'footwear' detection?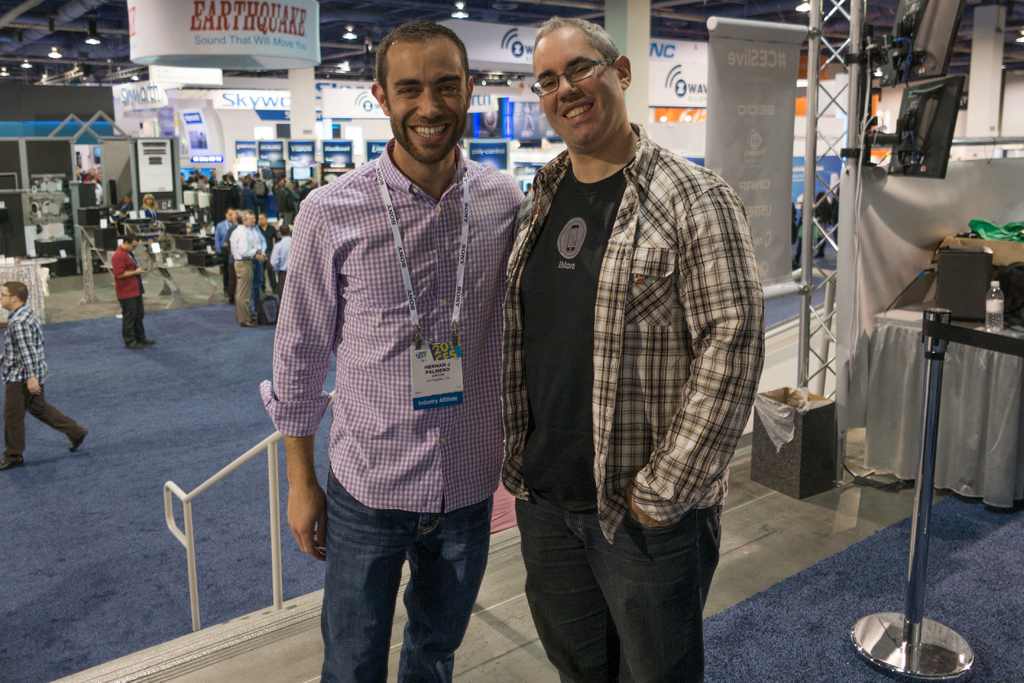
crop(140, 336, 156, 345)
